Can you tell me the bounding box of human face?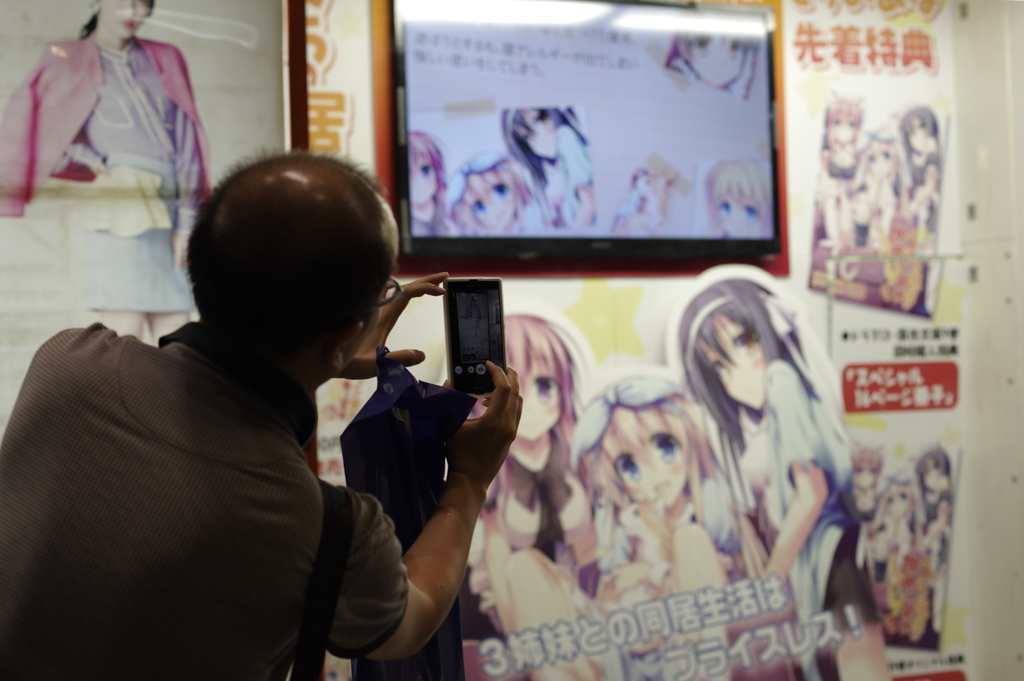
(x1=470, y1=183, x2=514, y2=229).
